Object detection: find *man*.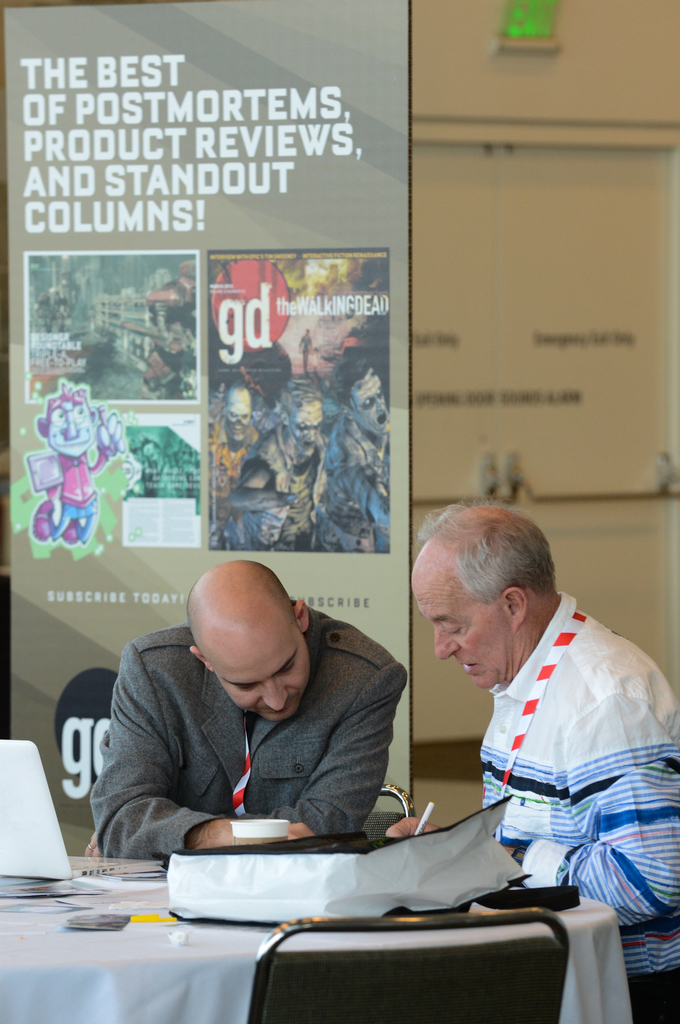
221/386/331/552.
